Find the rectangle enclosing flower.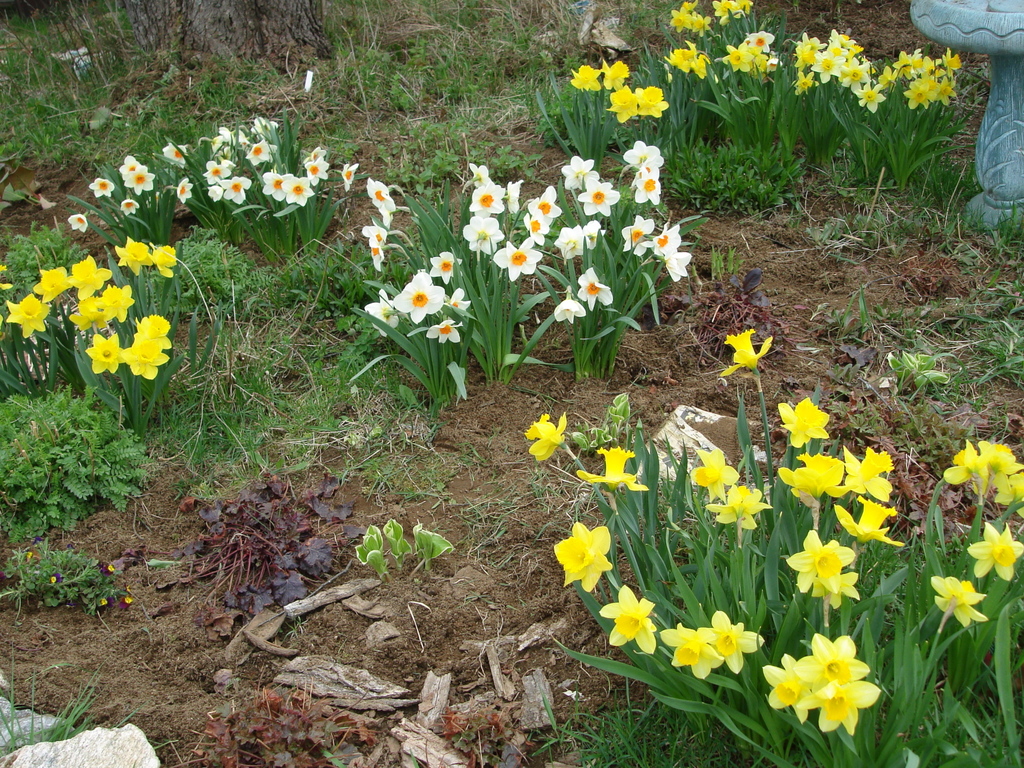
[left=599, top=583, right=659, bottom=652].
